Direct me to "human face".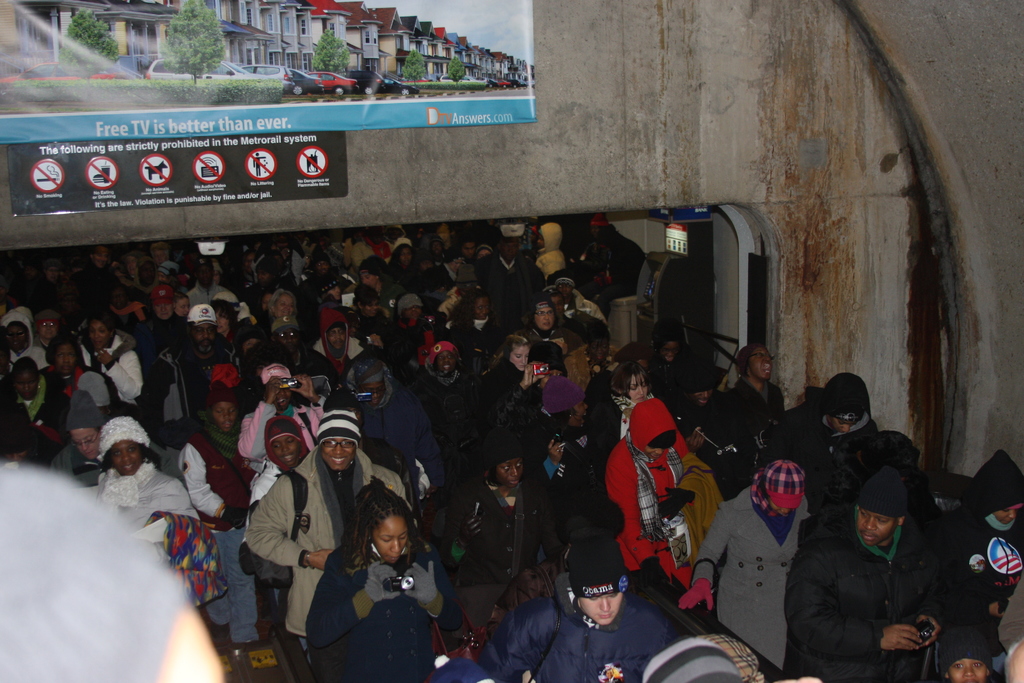
Direction: rect(12, 361, 38, 400).
